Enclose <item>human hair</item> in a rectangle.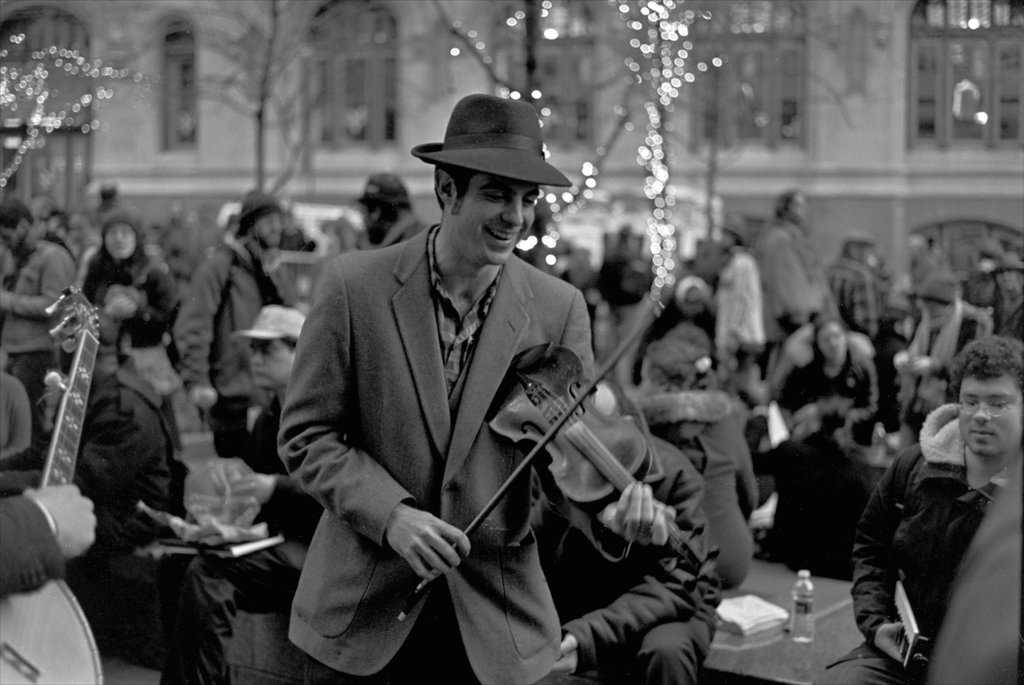
box(811, 315, 852, 375).
